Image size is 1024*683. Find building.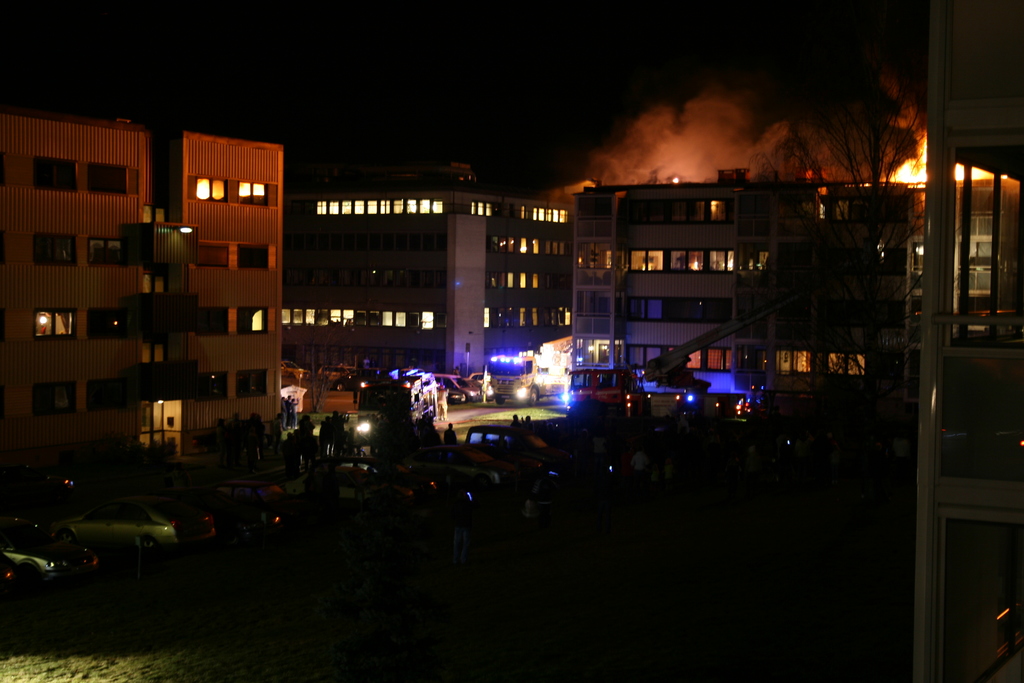
bbox(0, 108, 285, 490).
